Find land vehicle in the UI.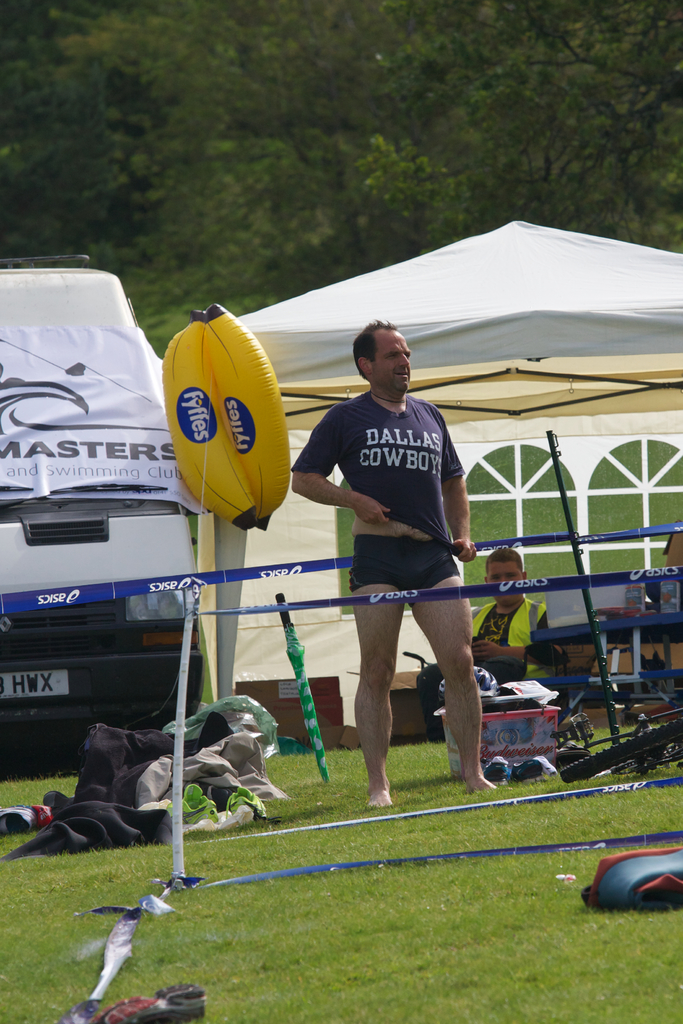
UI element at region(0, 250, 204, 772).
